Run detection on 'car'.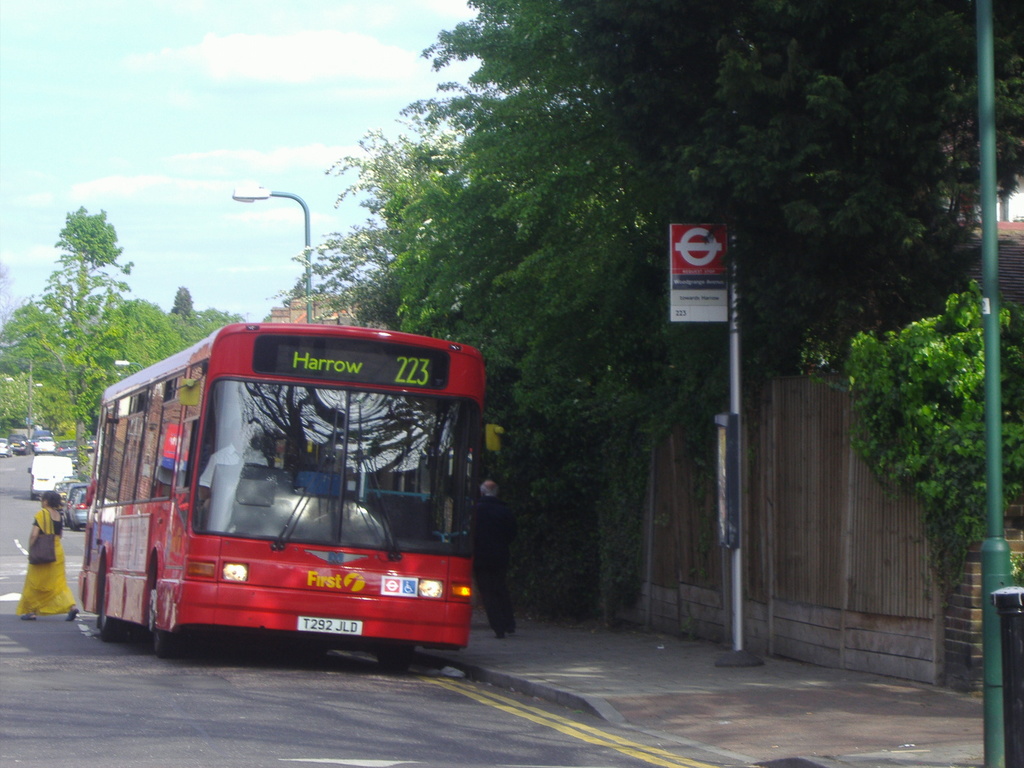
Result: {"x1": 61, "y1": 474, "x2": 78, "y2": 487}.
